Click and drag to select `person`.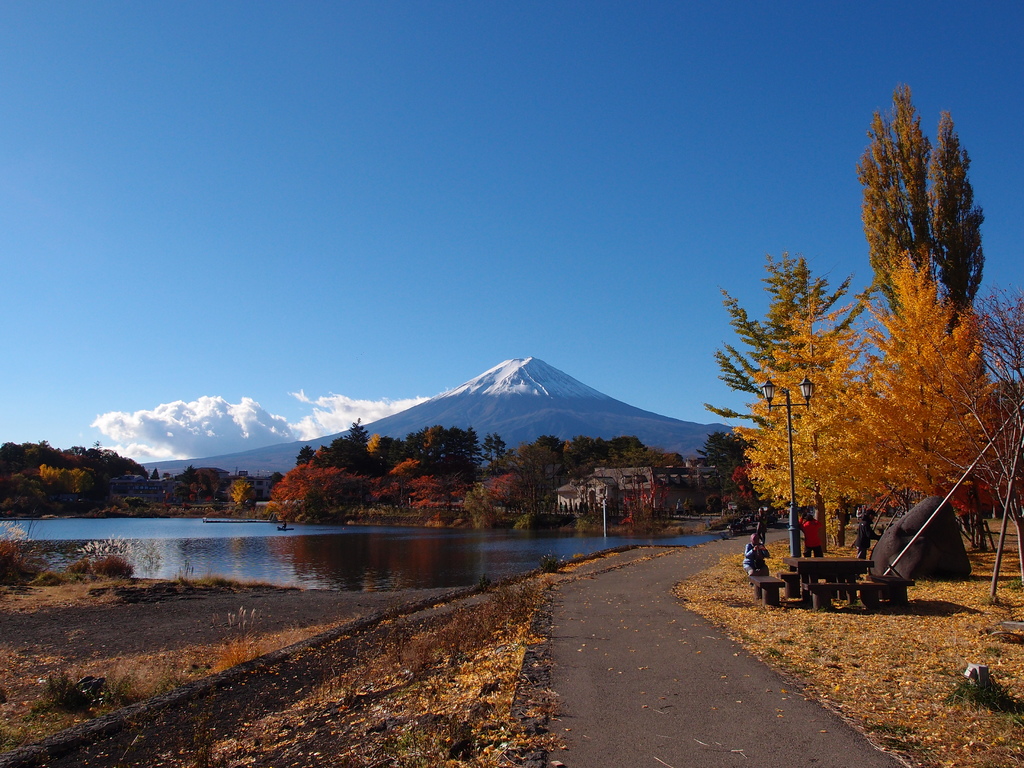
Selection: crop(742, 529, 770, 585).
